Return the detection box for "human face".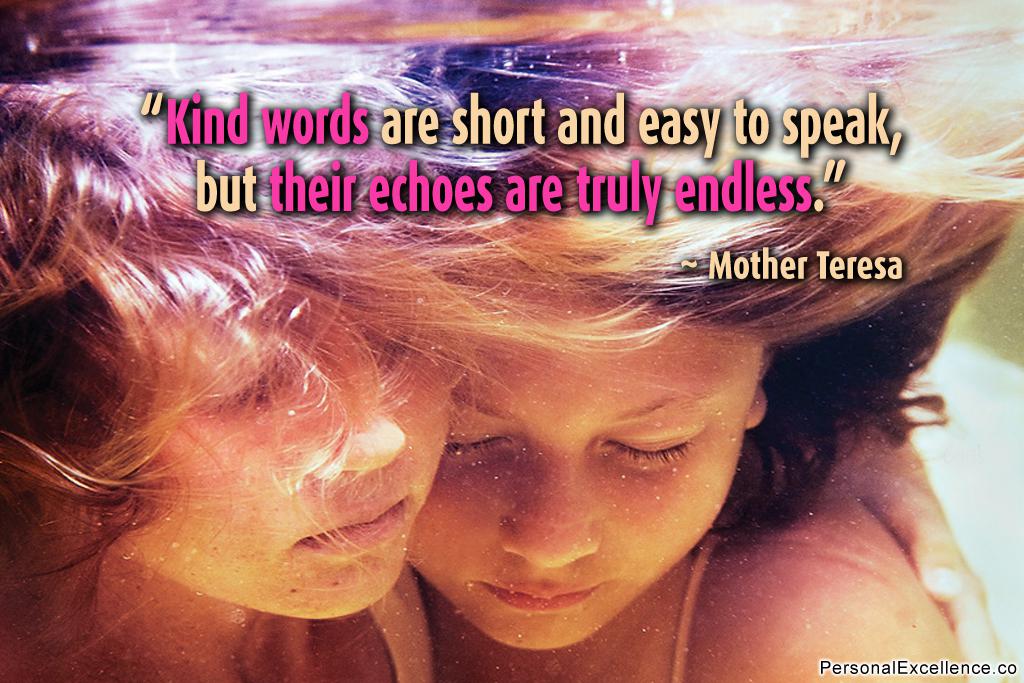
118/321/460/620.
